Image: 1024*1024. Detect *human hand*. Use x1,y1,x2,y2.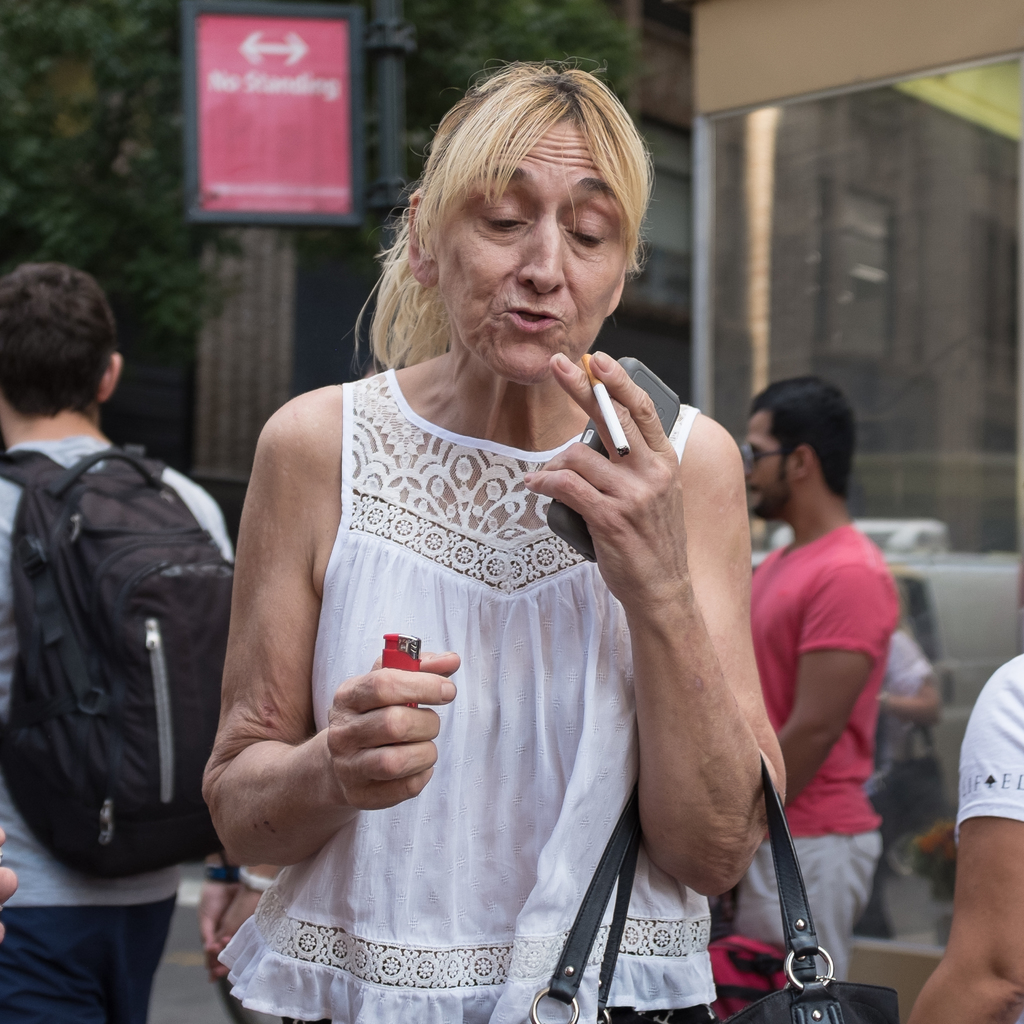
0,823,18,947.
